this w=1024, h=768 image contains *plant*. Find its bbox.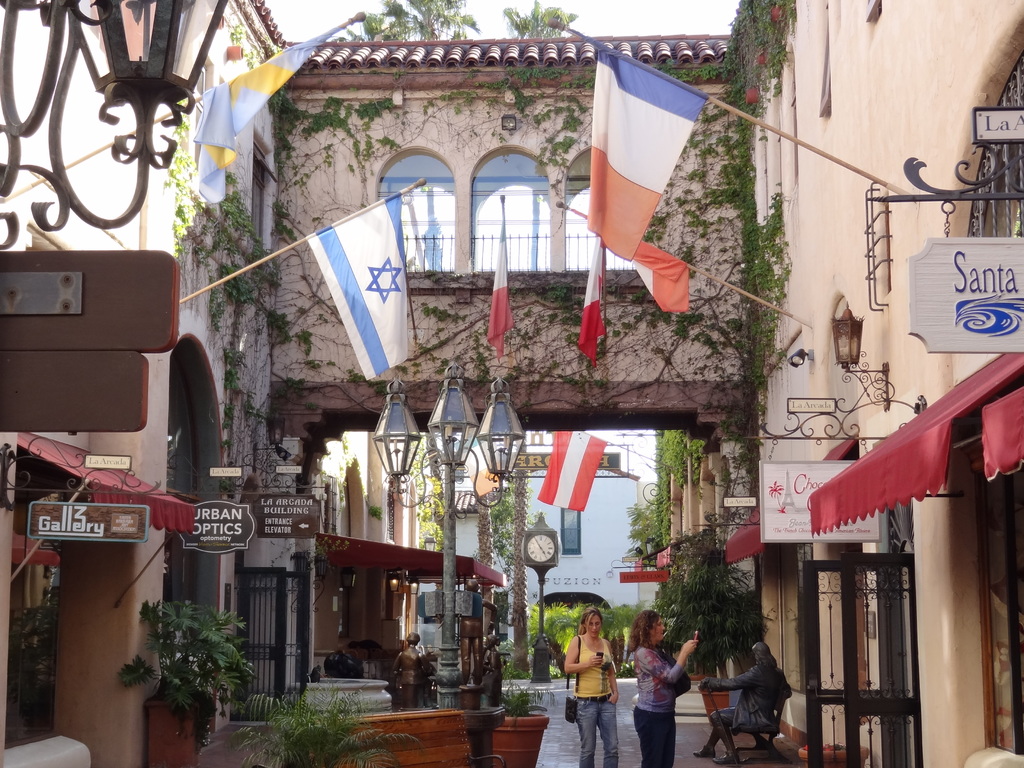
168 110 319 433.
